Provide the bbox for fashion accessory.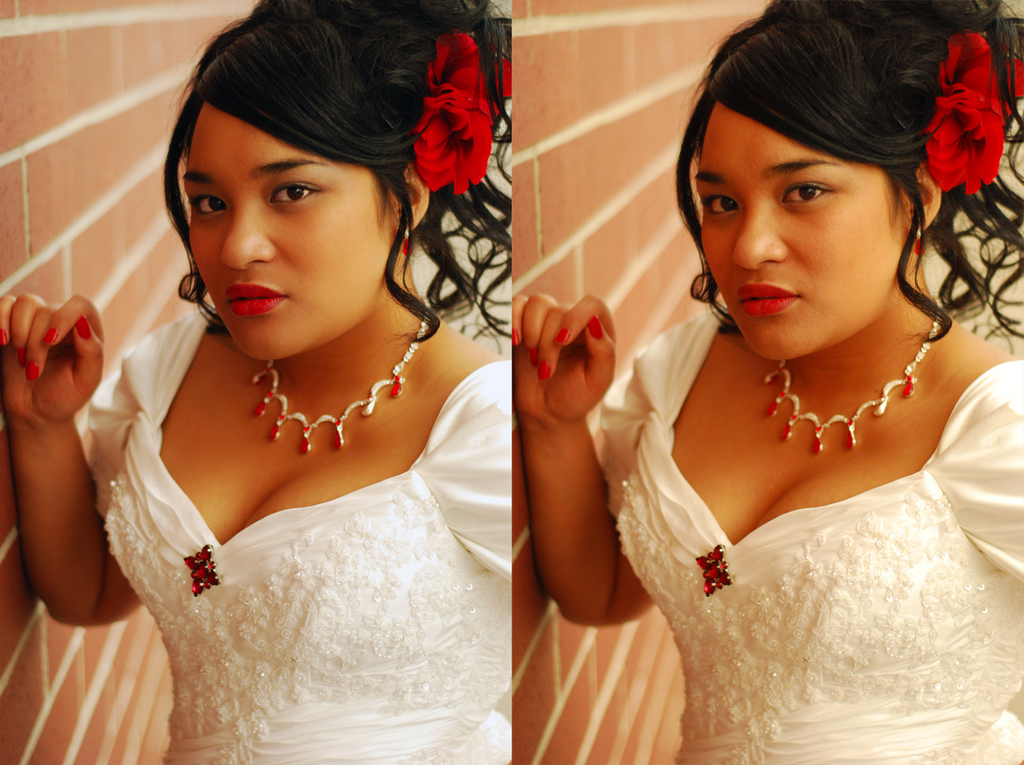
x1=760, y1=299, x2=948, y2=457.
